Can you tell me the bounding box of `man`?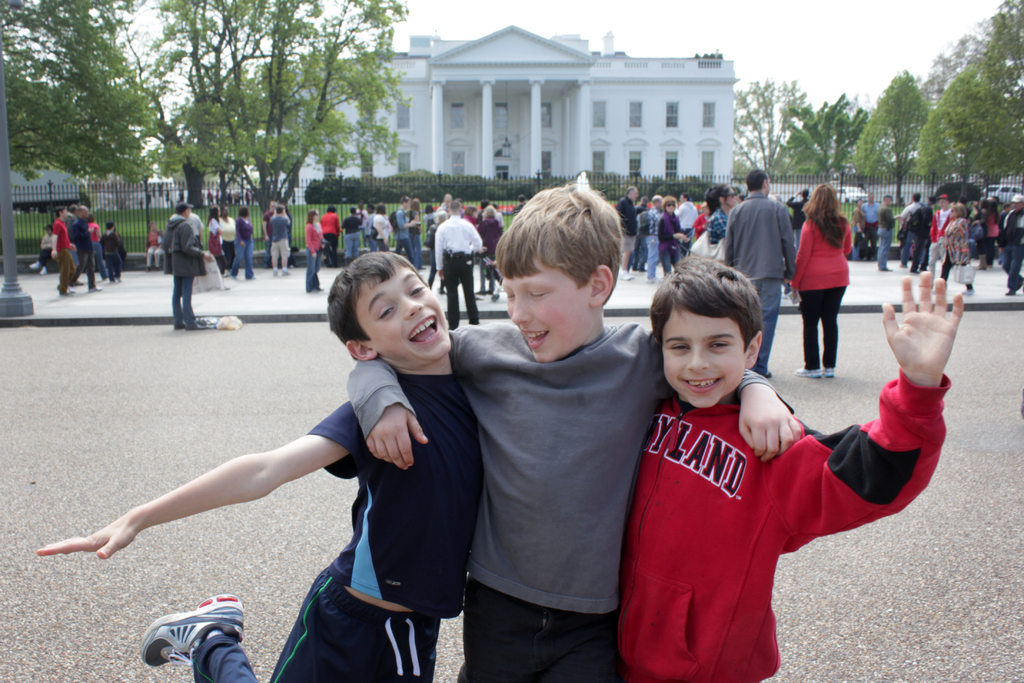
(x1=614, y1=188, x2=644, y2=283).
